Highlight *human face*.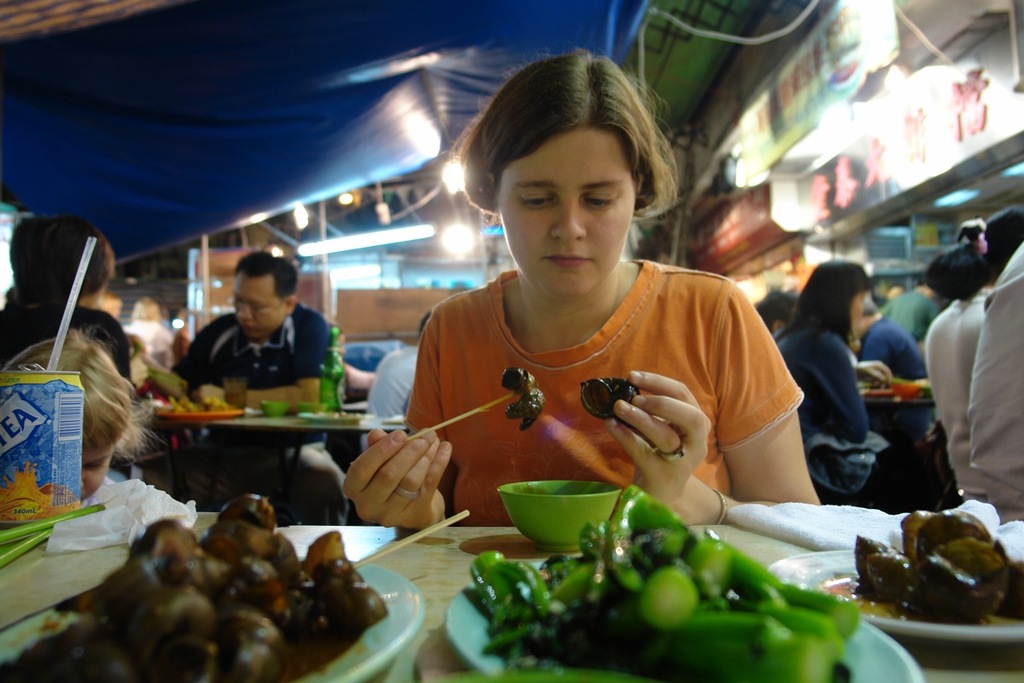
Highlighted region: [81, 444, 112, 503].
